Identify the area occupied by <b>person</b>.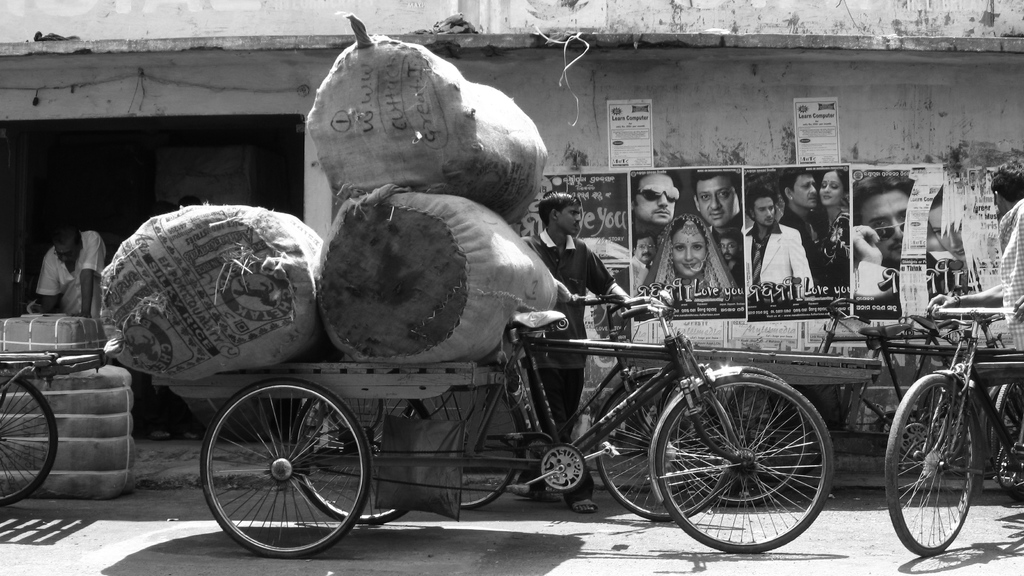
Area: x1=521, y1=192, x2=644, y2=516.
